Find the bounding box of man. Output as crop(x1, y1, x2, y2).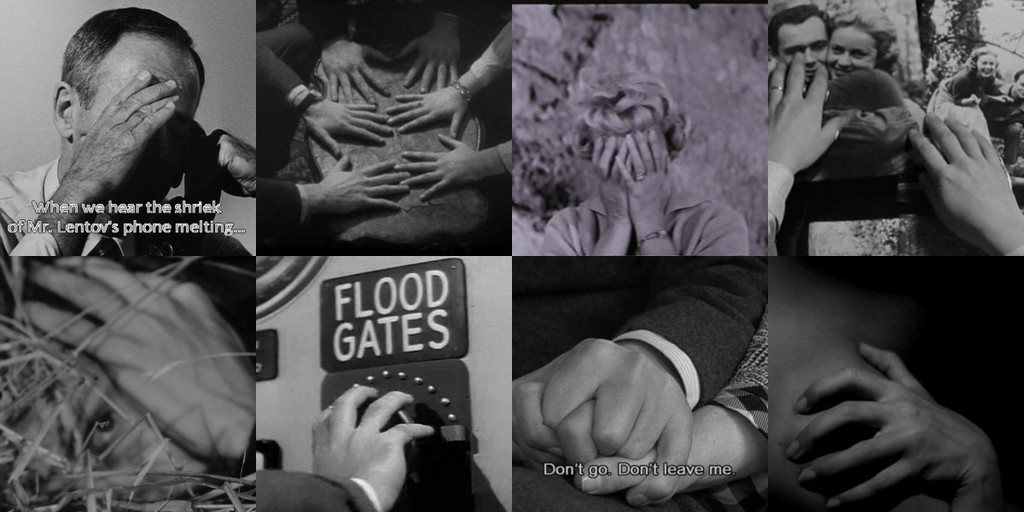
crop(508, 255, 761, 509).
